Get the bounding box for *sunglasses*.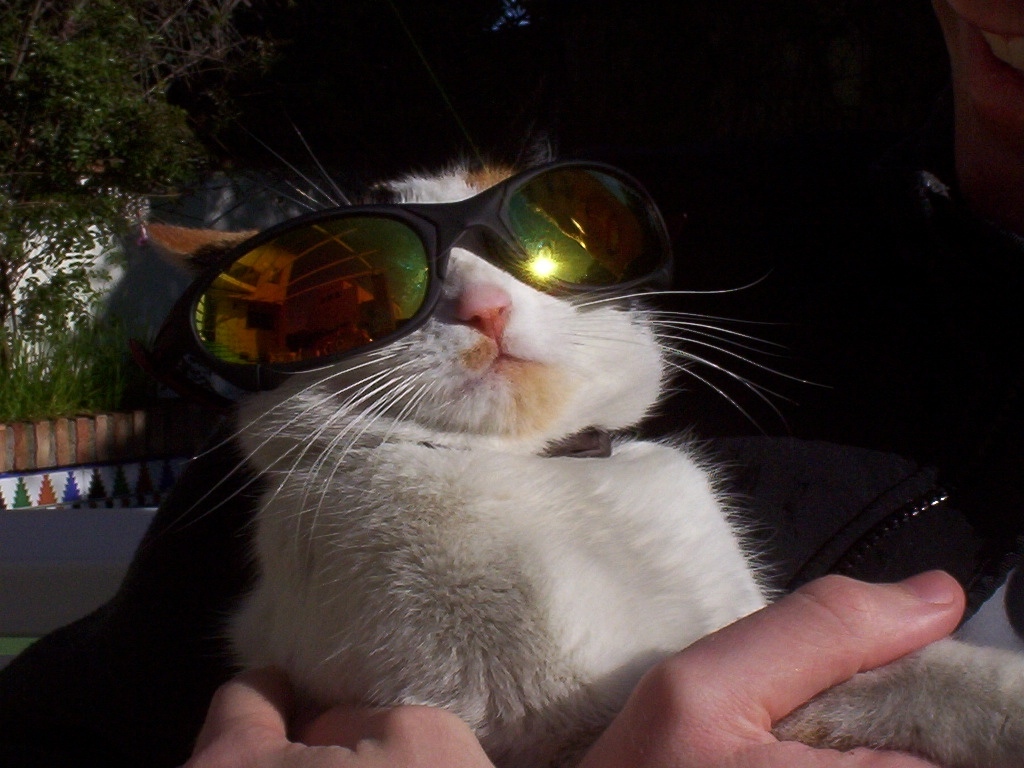
rect(165, 158, 680, 396).
